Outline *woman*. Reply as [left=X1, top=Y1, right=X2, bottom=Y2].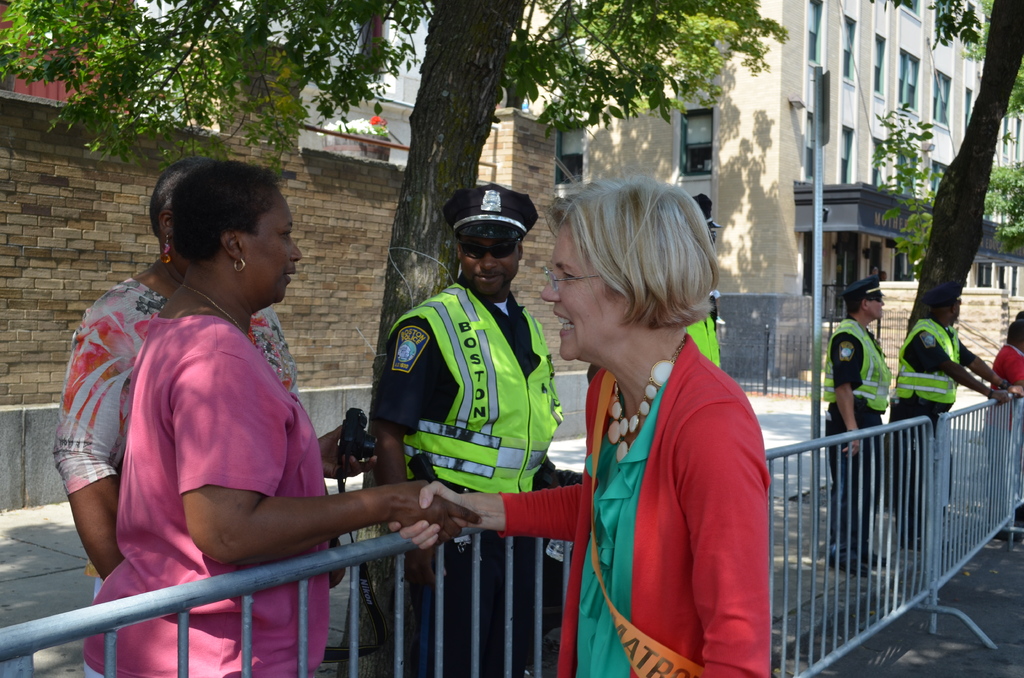
[left=388, top=173, right=771, bottom=677].
